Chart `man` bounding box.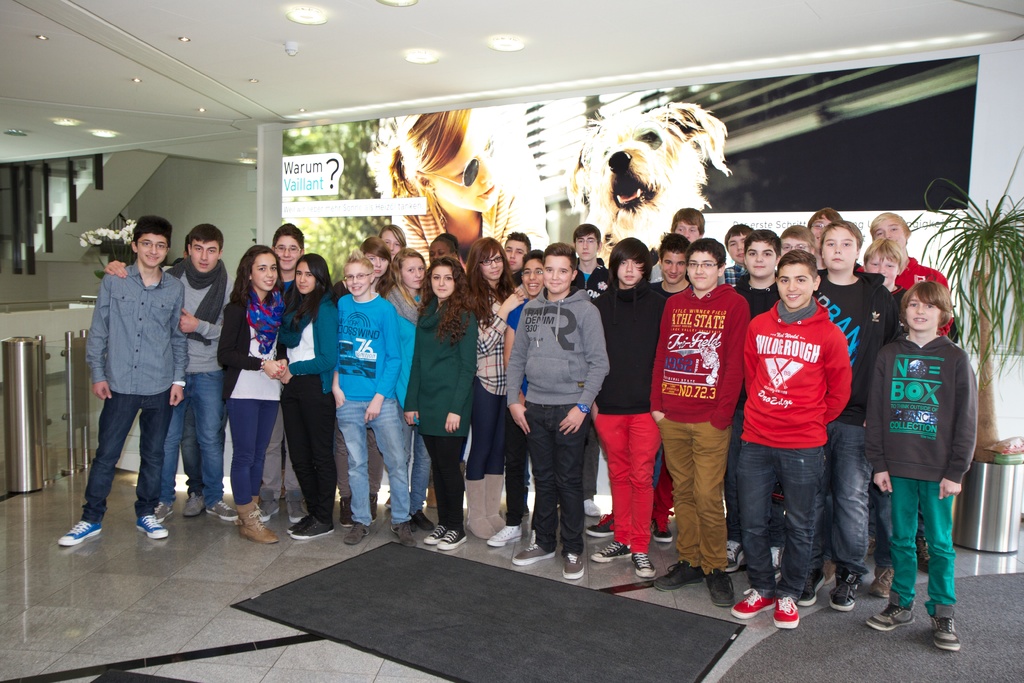
Charted: 643 237 748 611.
